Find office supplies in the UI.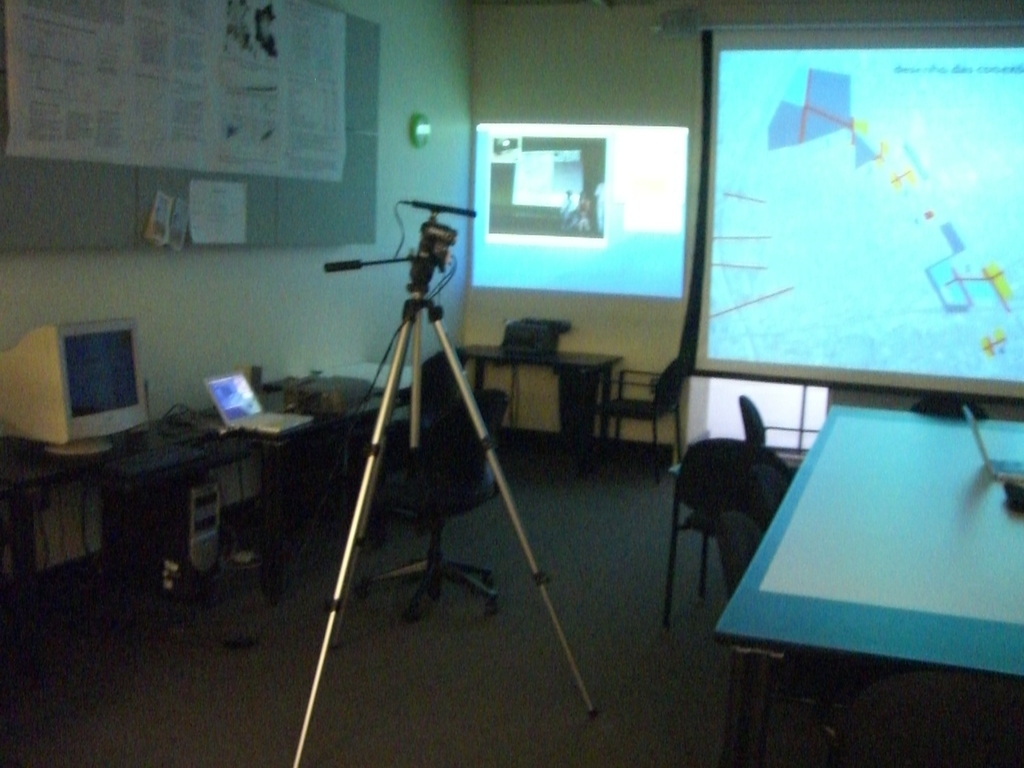
UI element at x1=486, y1=314, x2=573, y2=365.
